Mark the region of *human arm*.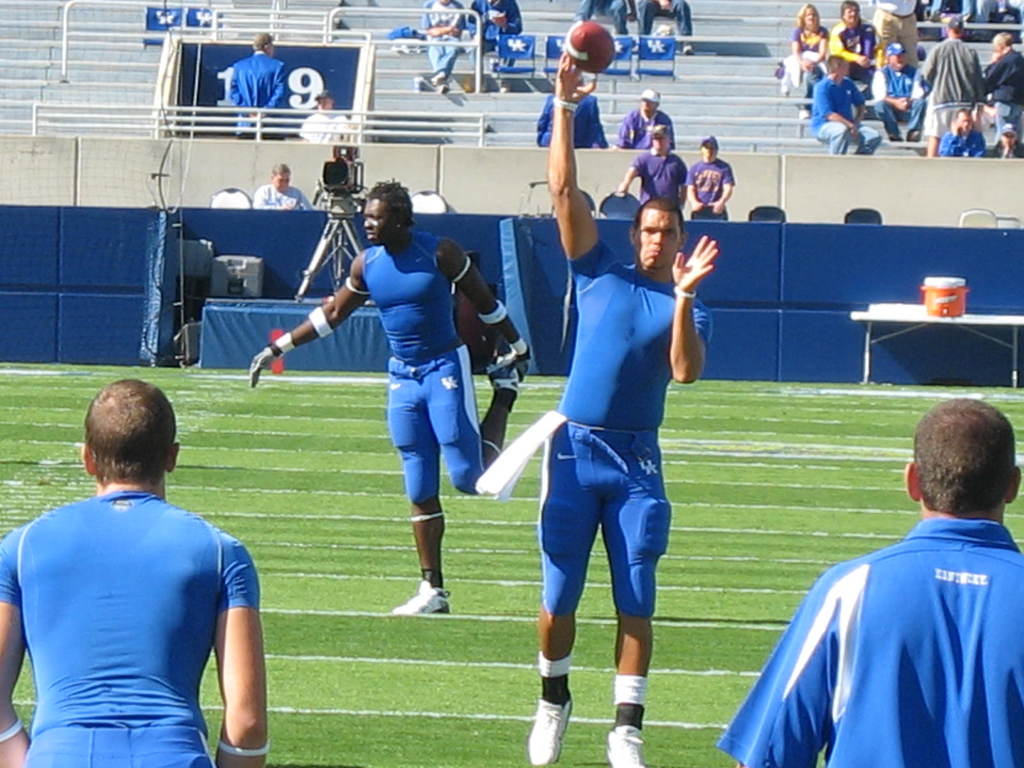
Region: (673, 158, 687, 211).
